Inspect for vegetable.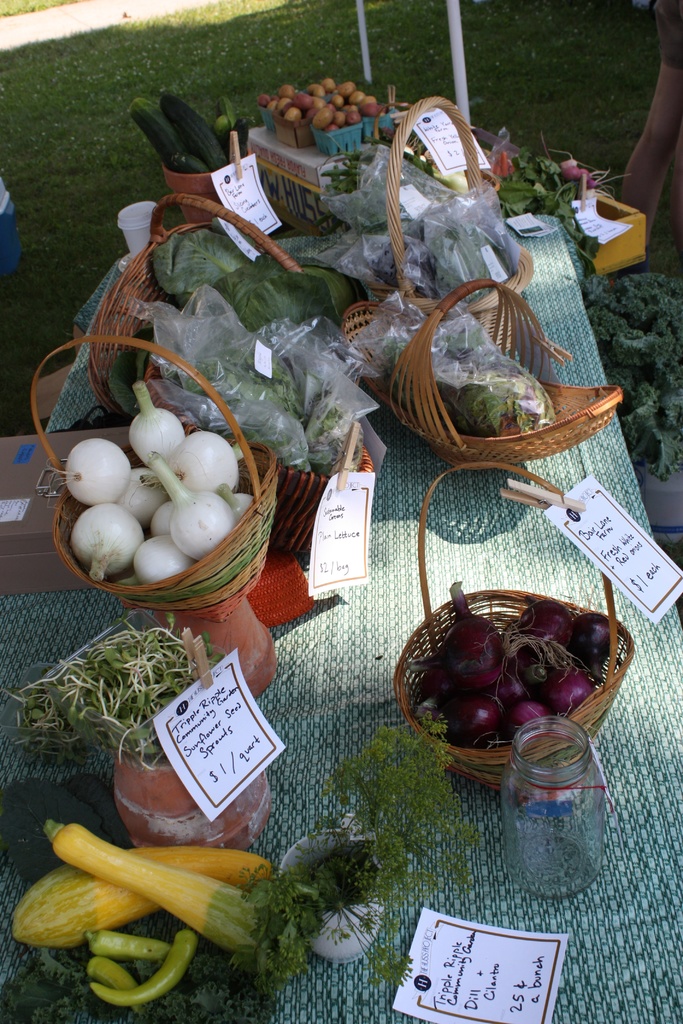
Inspection: 580, 270, 682, 479.
